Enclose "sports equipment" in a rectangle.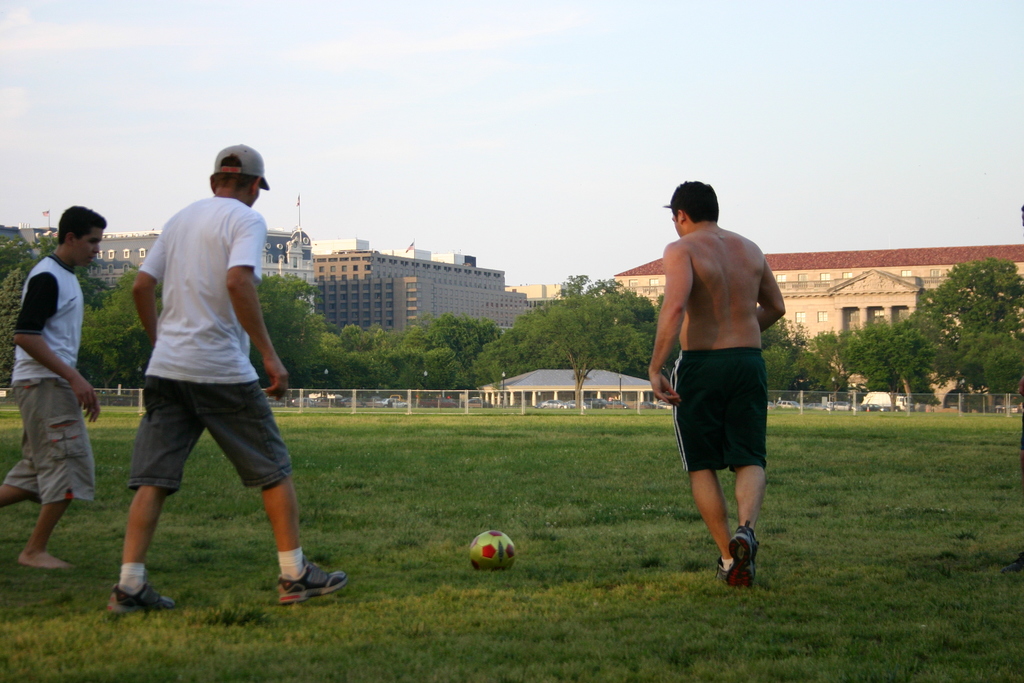
<region>108, 578, 178, 614</region>.
